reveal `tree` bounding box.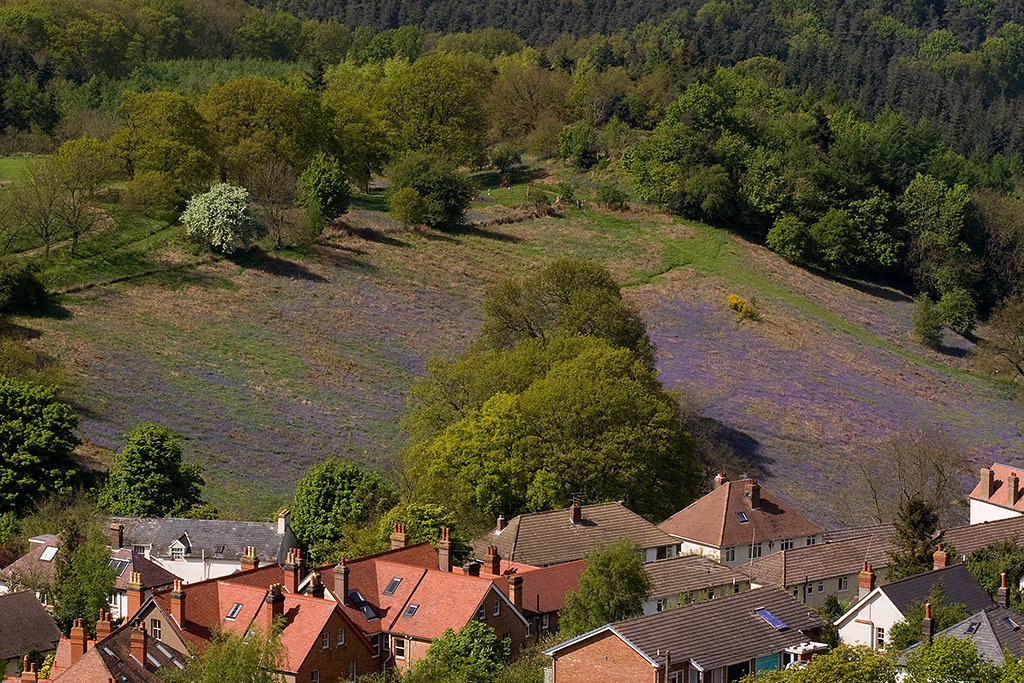
Revealed: 410,621,495,682.
